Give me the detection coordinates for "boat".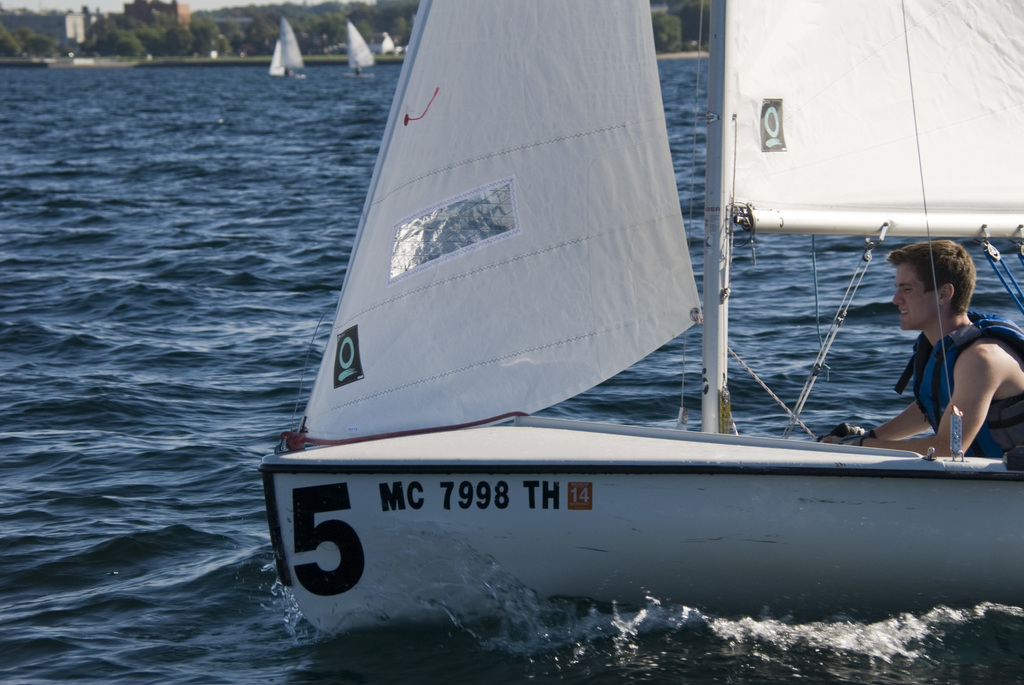
<region>344, 18, 380, 84</region>.
